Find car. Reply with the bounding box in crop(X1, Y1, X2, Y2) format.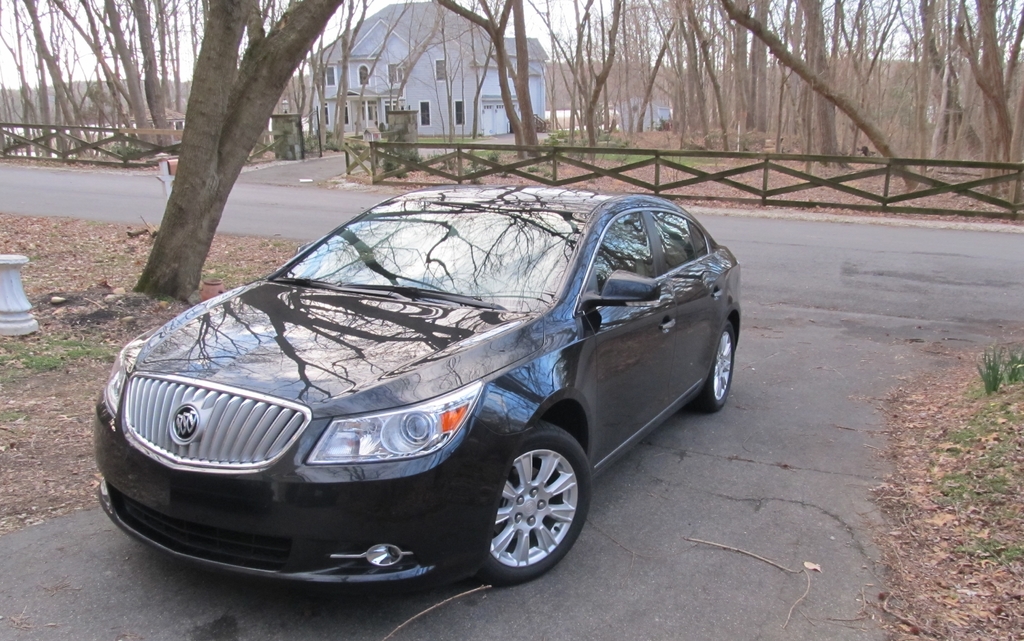
crop(89, 180, 745, 600).
